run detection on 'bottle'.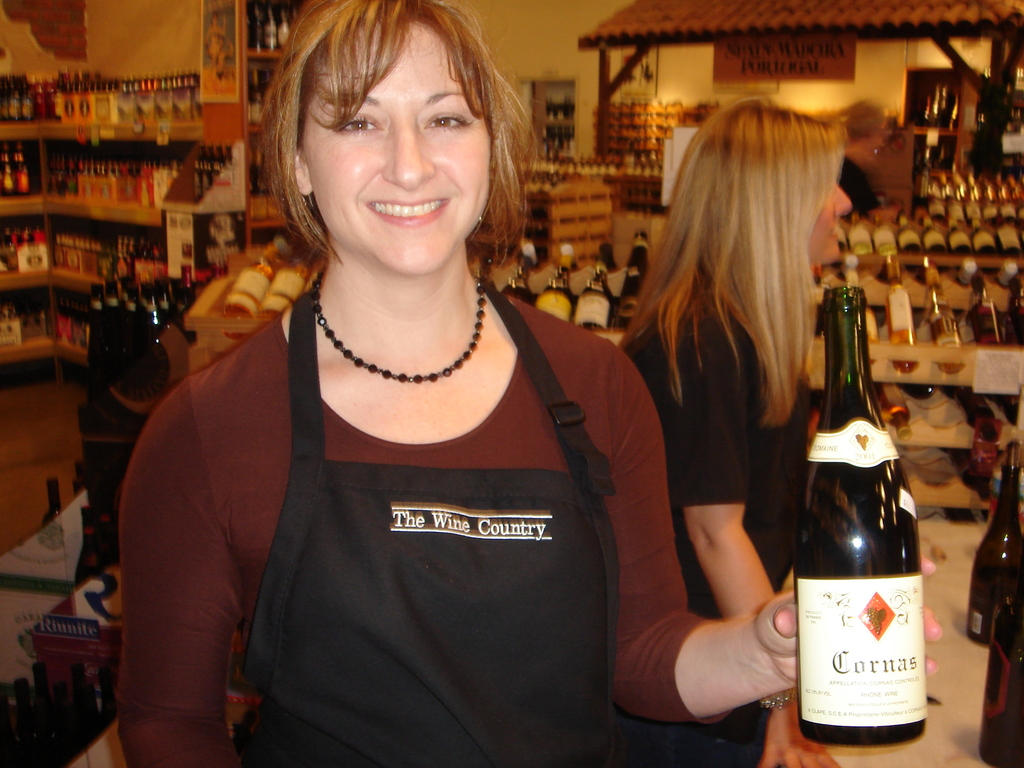
Result: box(109, 77, 118, 132).
